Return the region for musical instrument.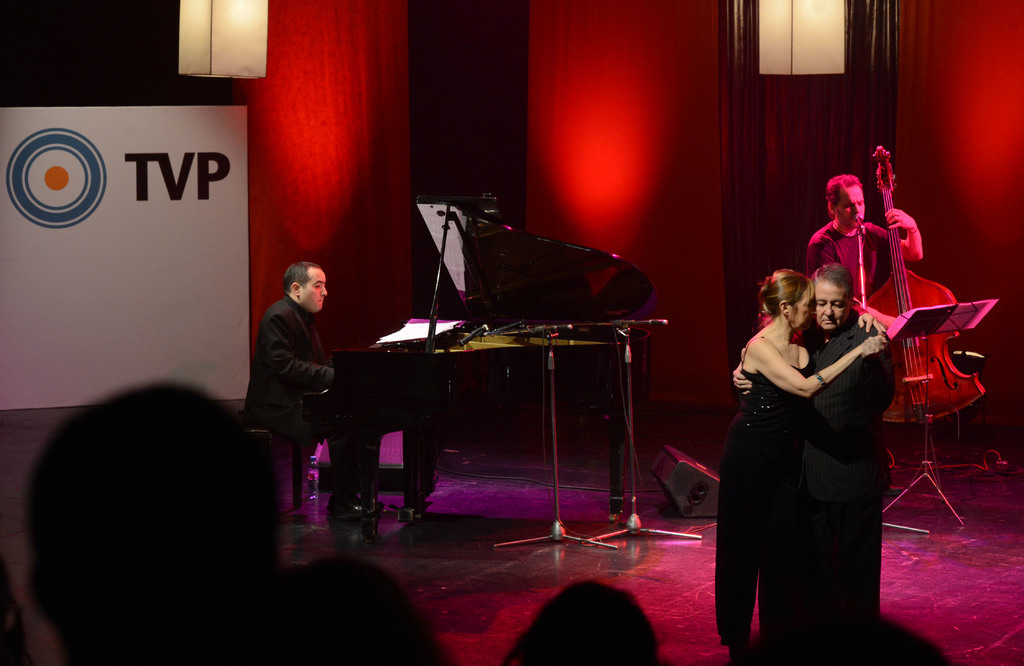
Rect(334, 181, 678, 530).
